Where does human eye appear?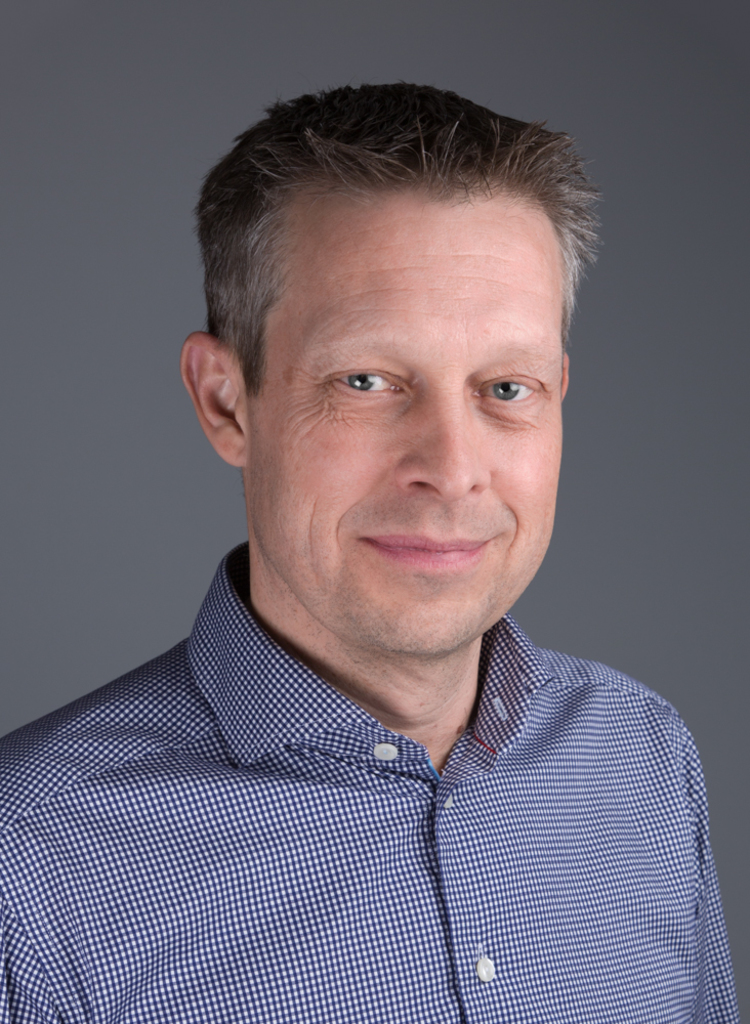
Appears at [321, 360, 410, 403].
